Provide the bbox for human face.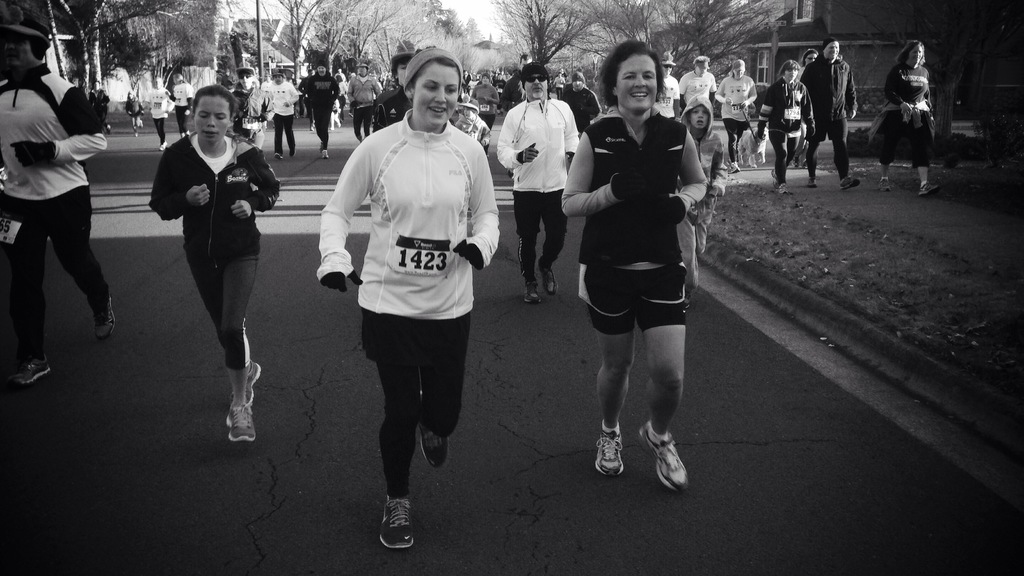
Rect(807, 52, 817, 66).
